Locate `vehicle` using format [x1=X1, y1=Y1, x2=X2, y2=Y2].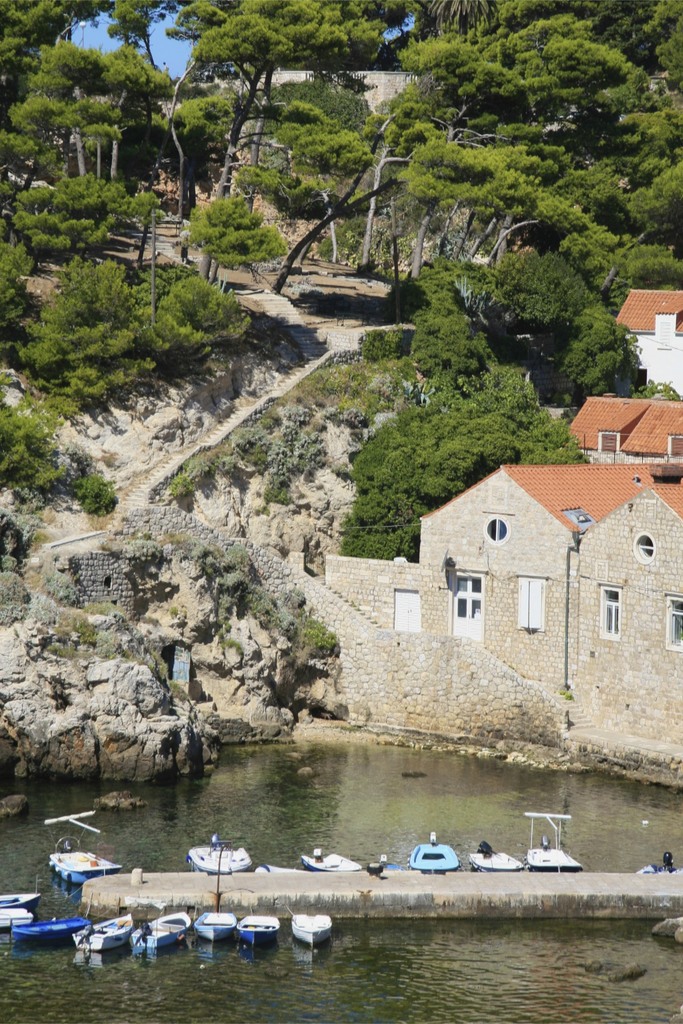
[x1=299, y1=850, x2=370, y2=874].
